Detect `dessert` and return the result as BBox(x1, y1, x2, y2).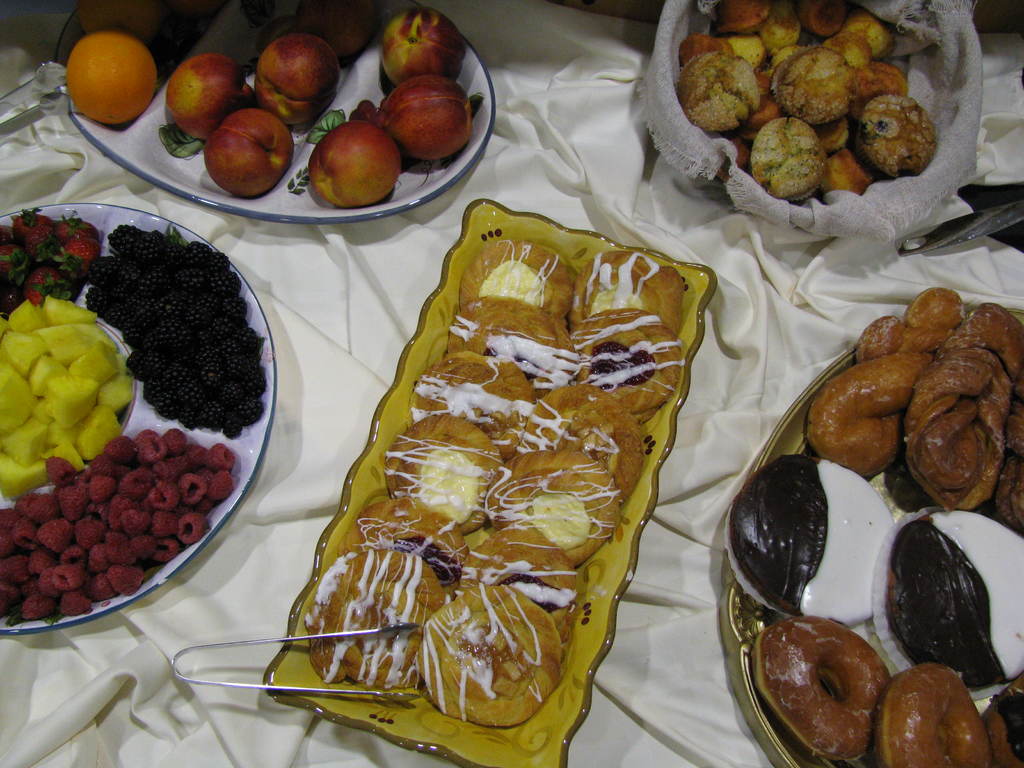
BBox(810, 345, 932, 467).
